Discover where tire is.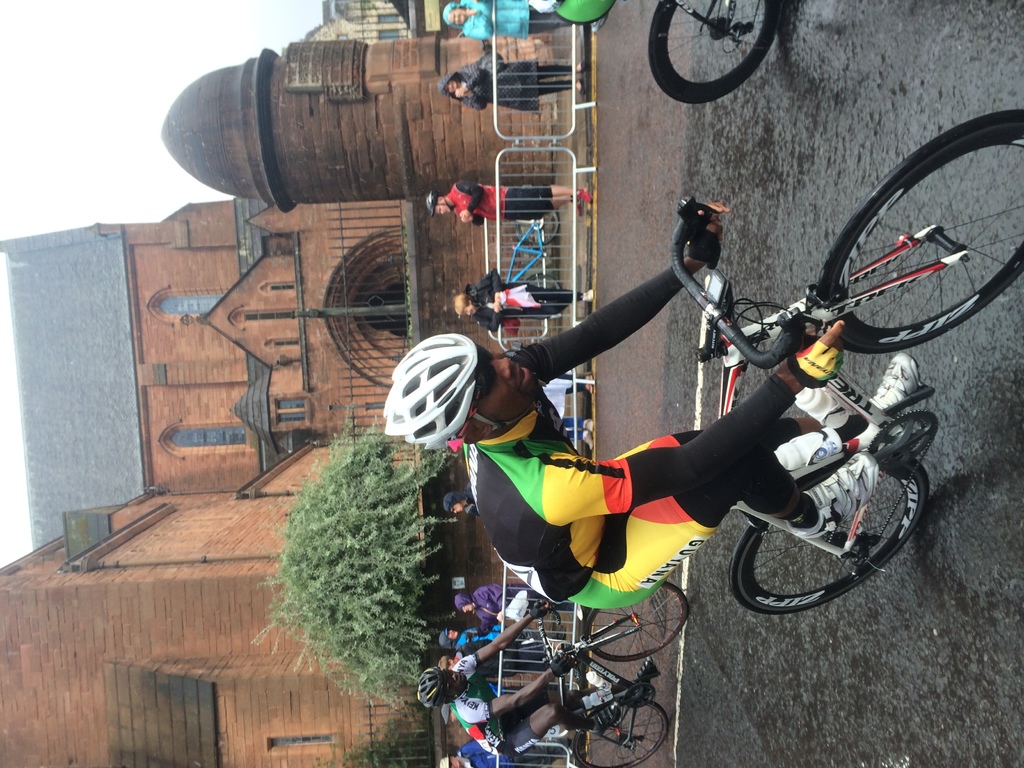
Discovered at pyautogui.locateOnScreen(650, 0, 778, 104).
